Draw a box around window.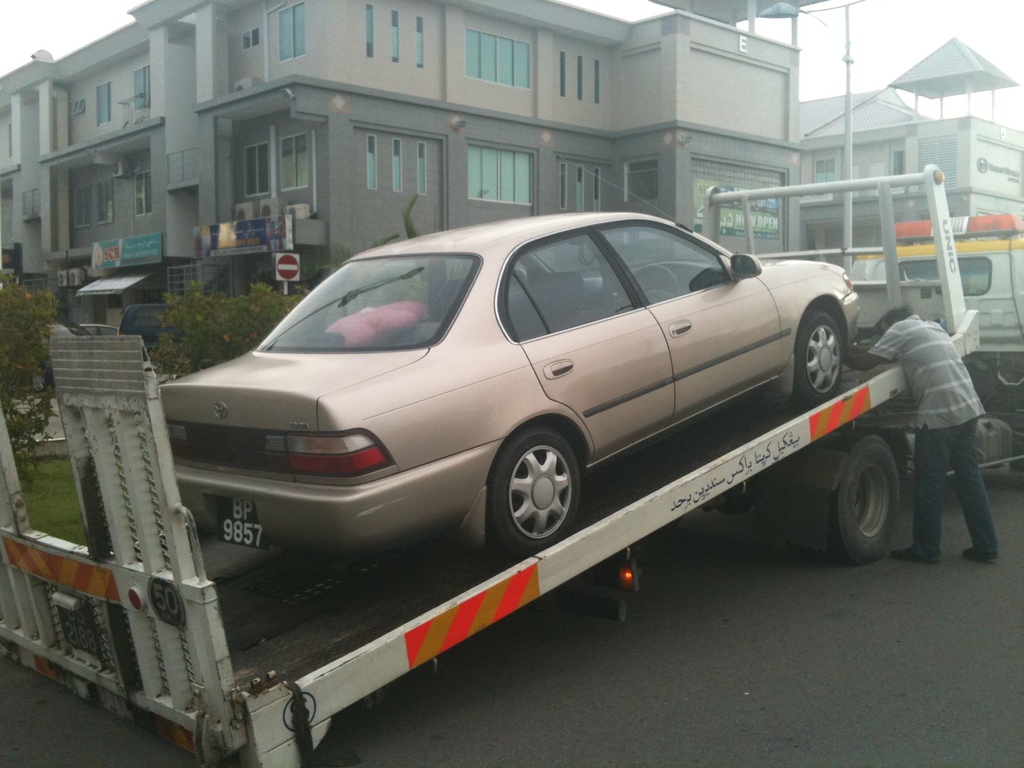
x1=593, y1=164, x2=602, y2=213.
